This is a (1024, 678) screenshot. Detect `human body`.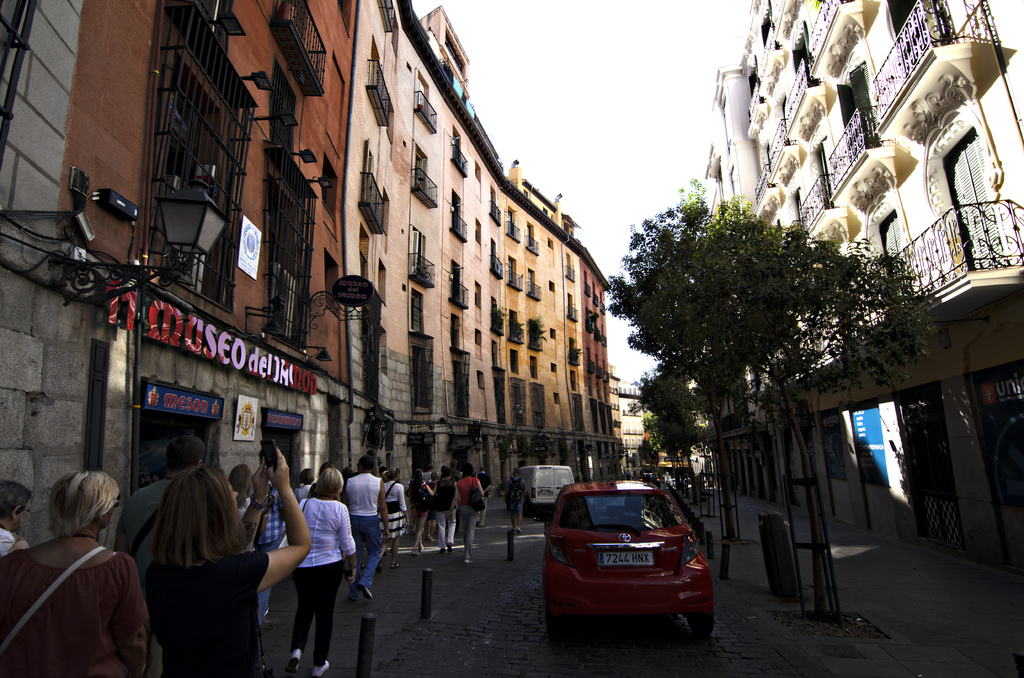
detection(380, 460, 412, 574).
